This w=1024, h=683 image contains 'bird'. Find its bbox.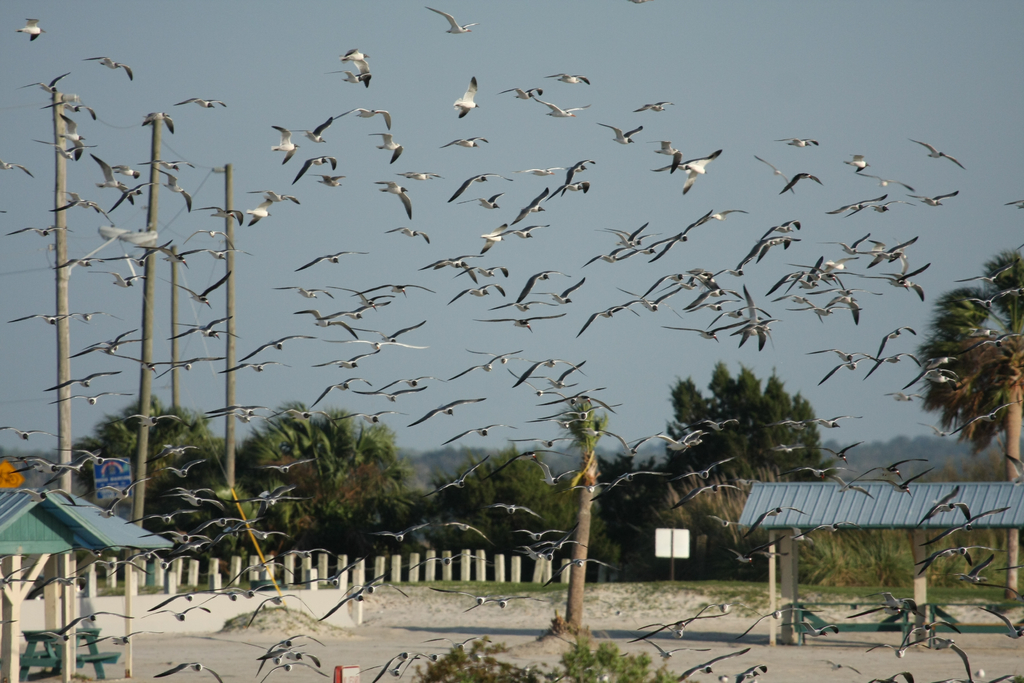
[17, 15, 52, 42].
